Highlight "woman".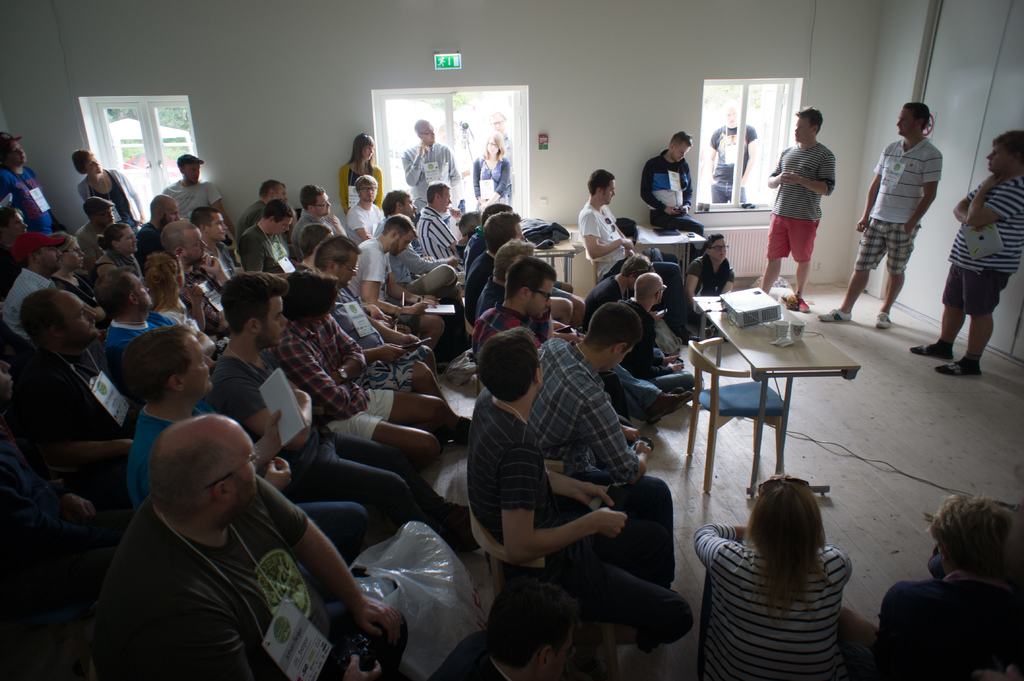
Highlighted region: 50:232:111:332.
